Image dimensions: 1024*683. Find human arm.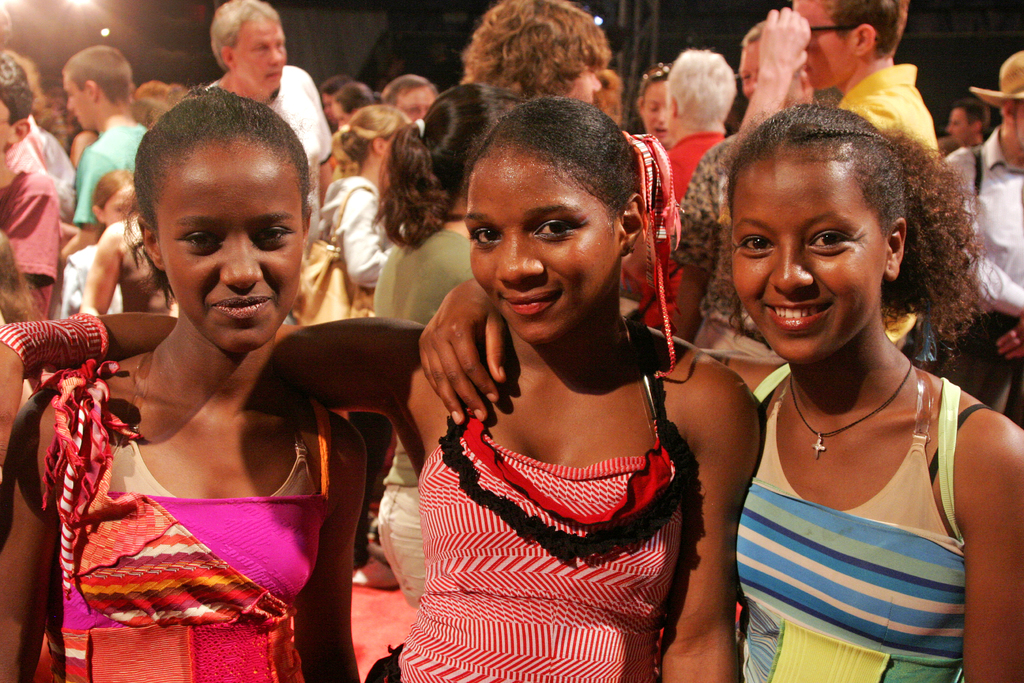
detection(679, 350, 767, 664).
